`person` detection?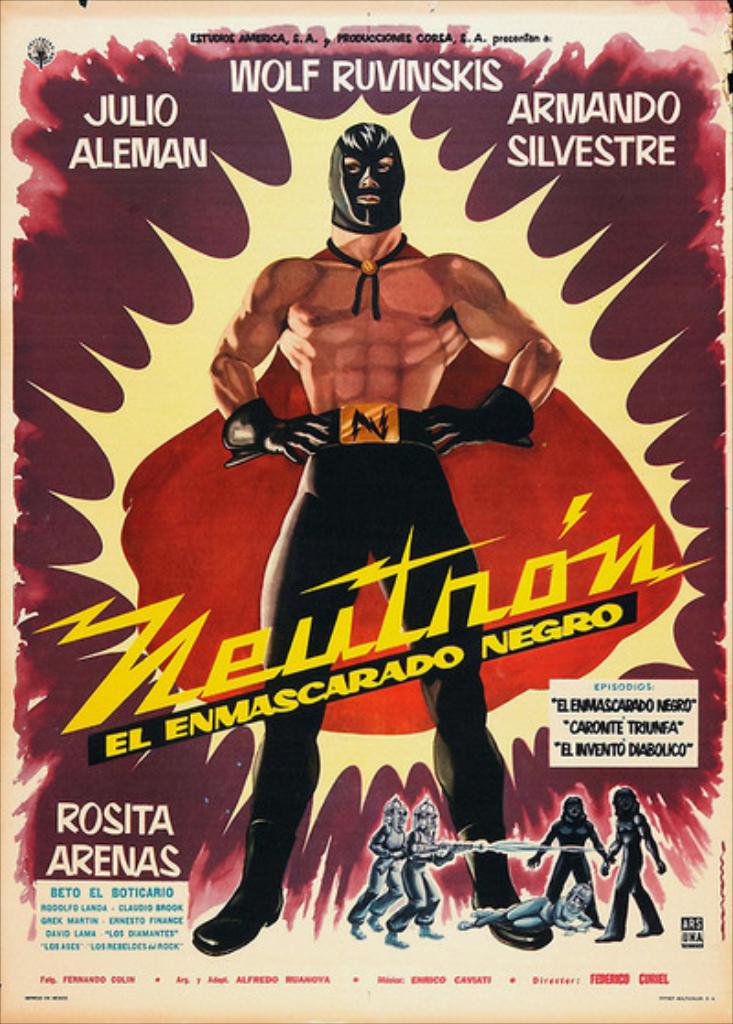
x1=205 y1=123 x2=561 y2=958
